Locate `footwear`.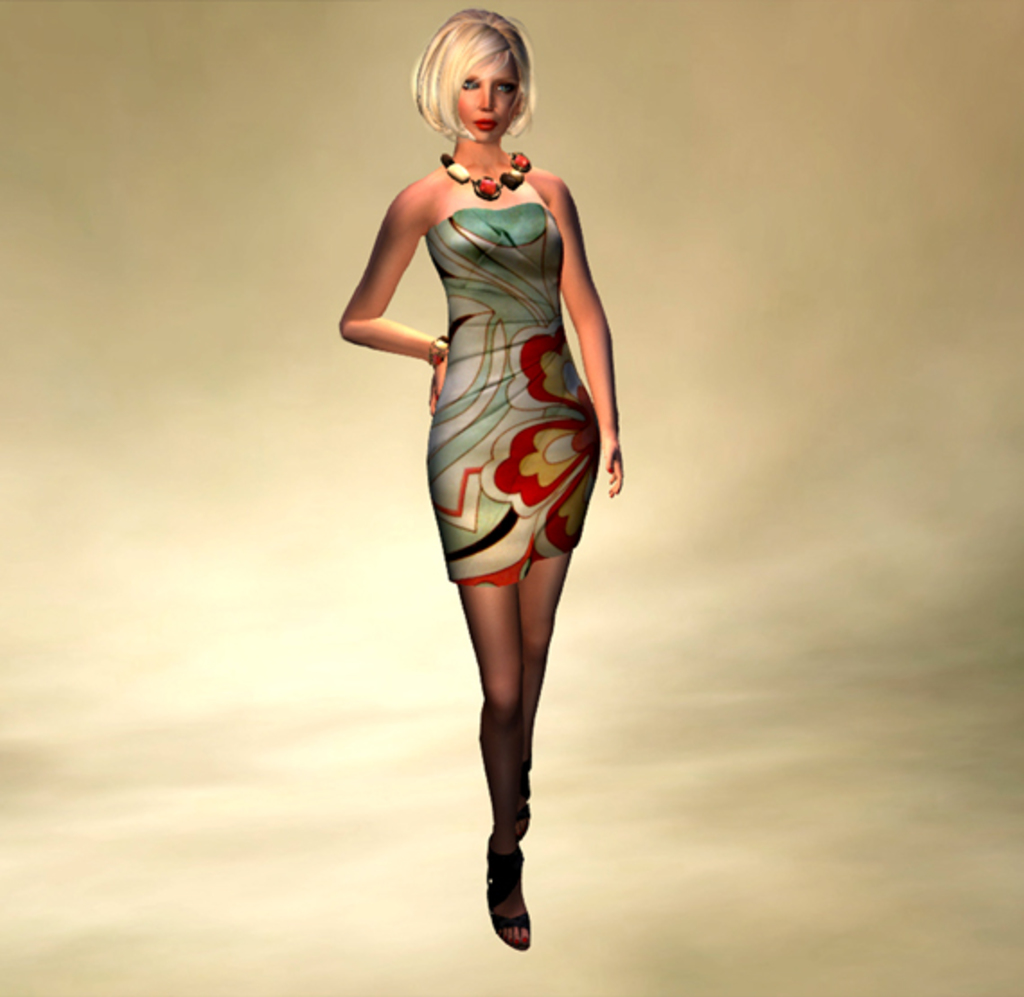
Bounding box: 512, 765, 534, 851.
